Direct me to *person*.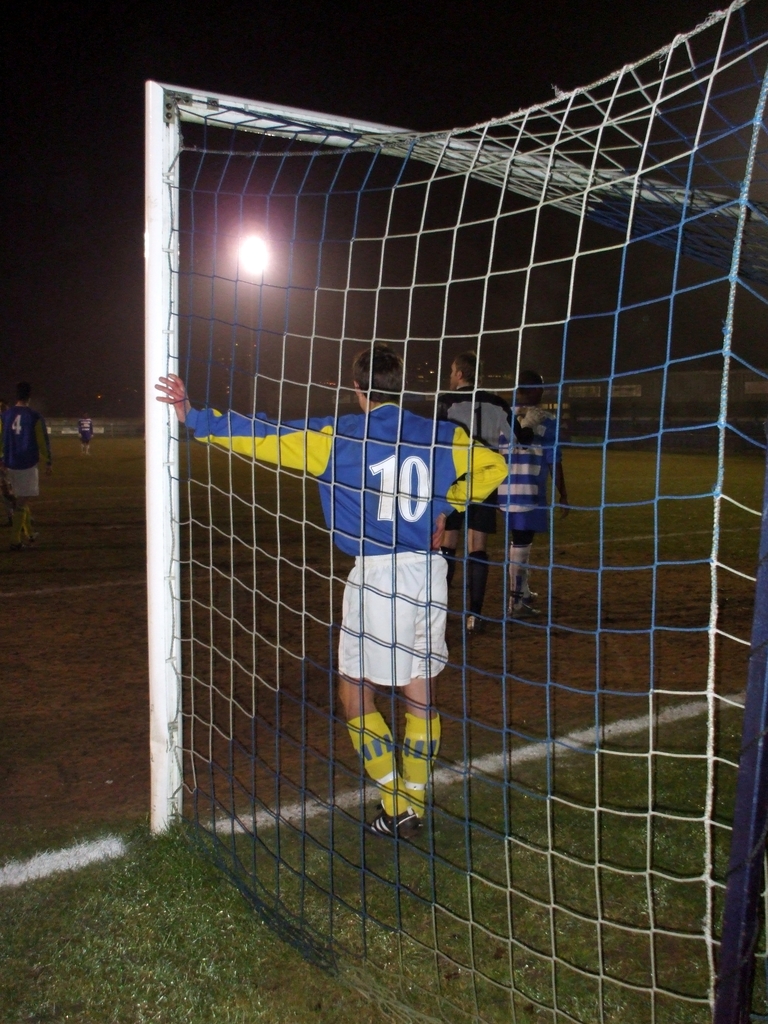
Direction: <region>508, 363, 568, 601</region>.
